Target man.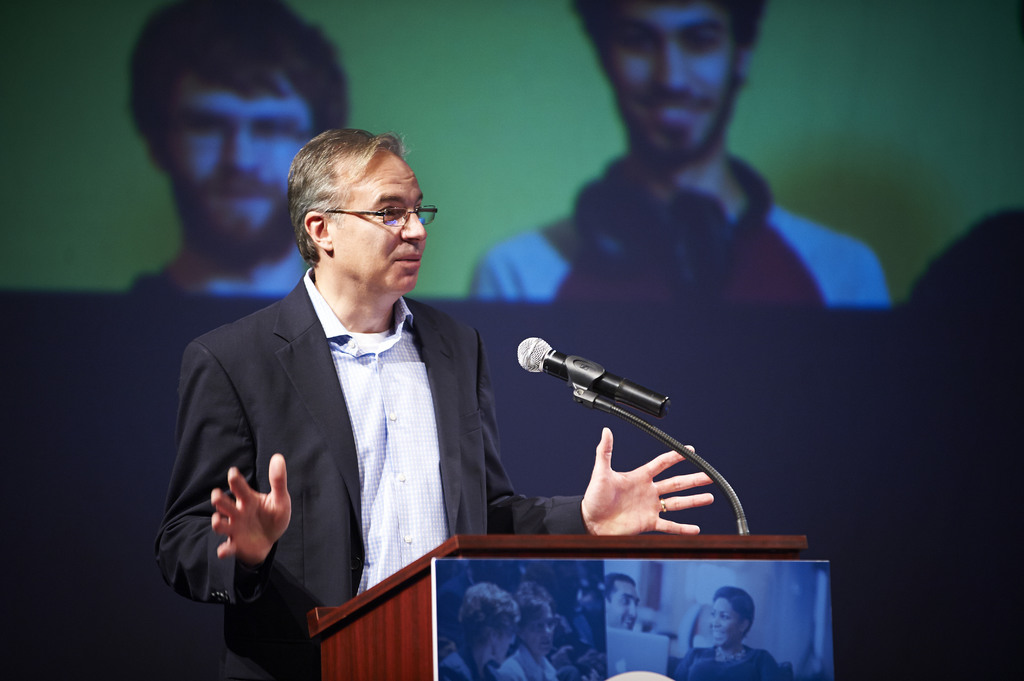
Target region: 126 0 352 298.
